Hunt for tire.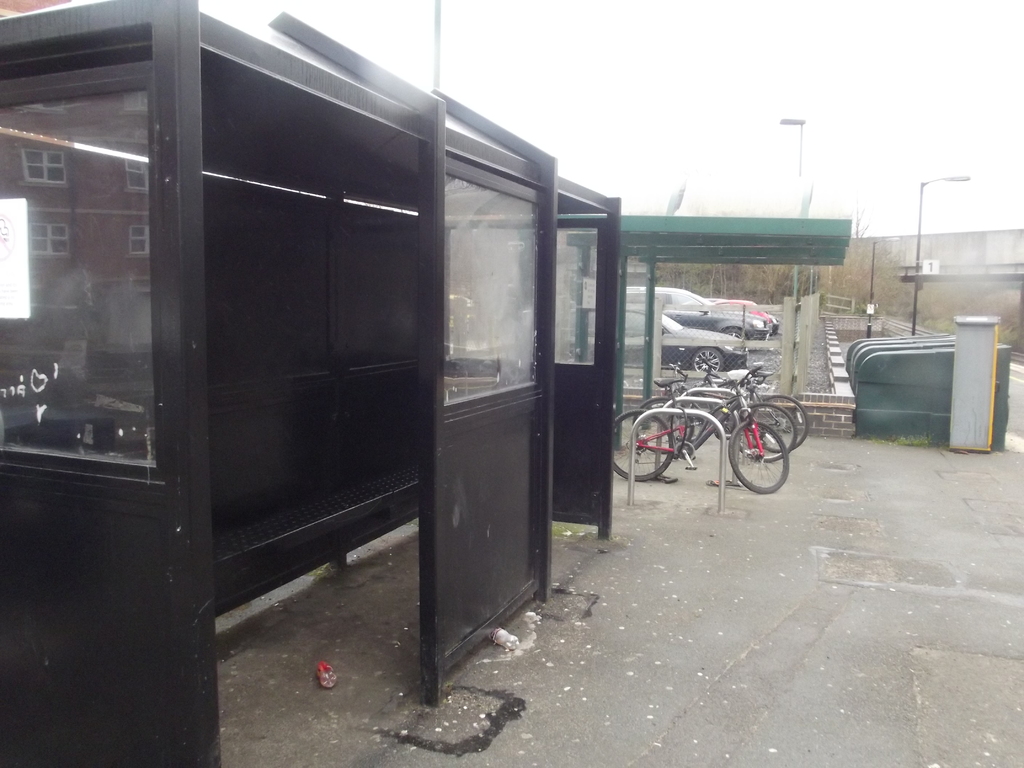
Hunted down at 631,397,685,452.
